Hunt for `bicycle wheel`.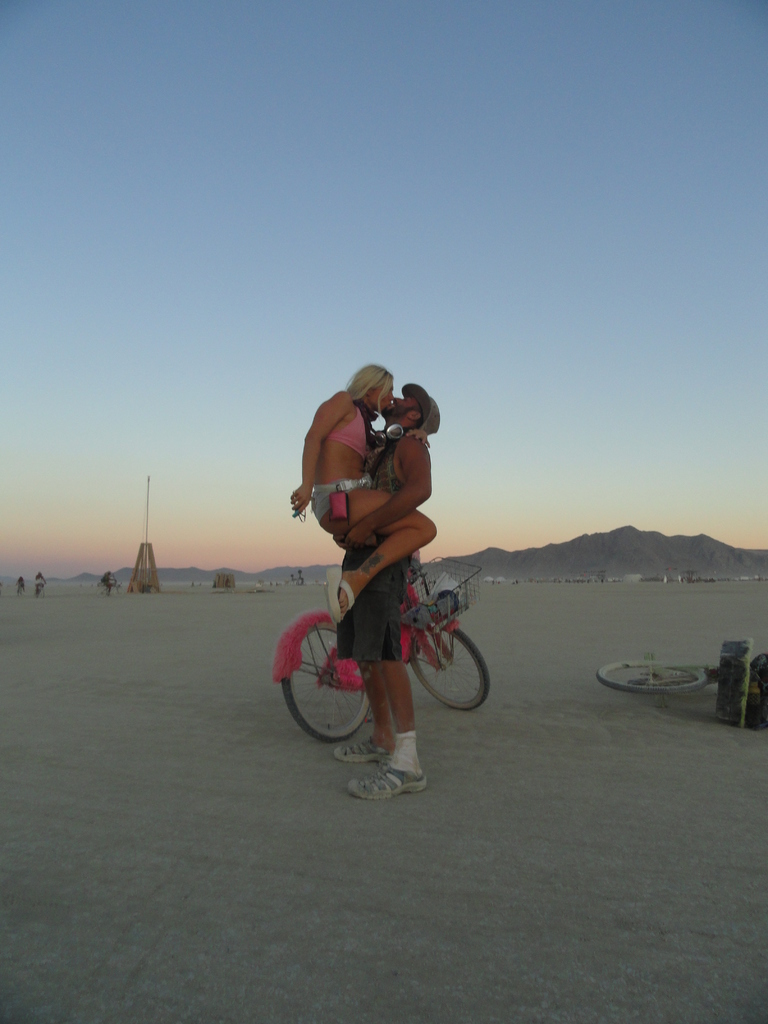
Hunted down at {"x1": 287, "y1": 622, "x2": 374, "y2": 753}.
